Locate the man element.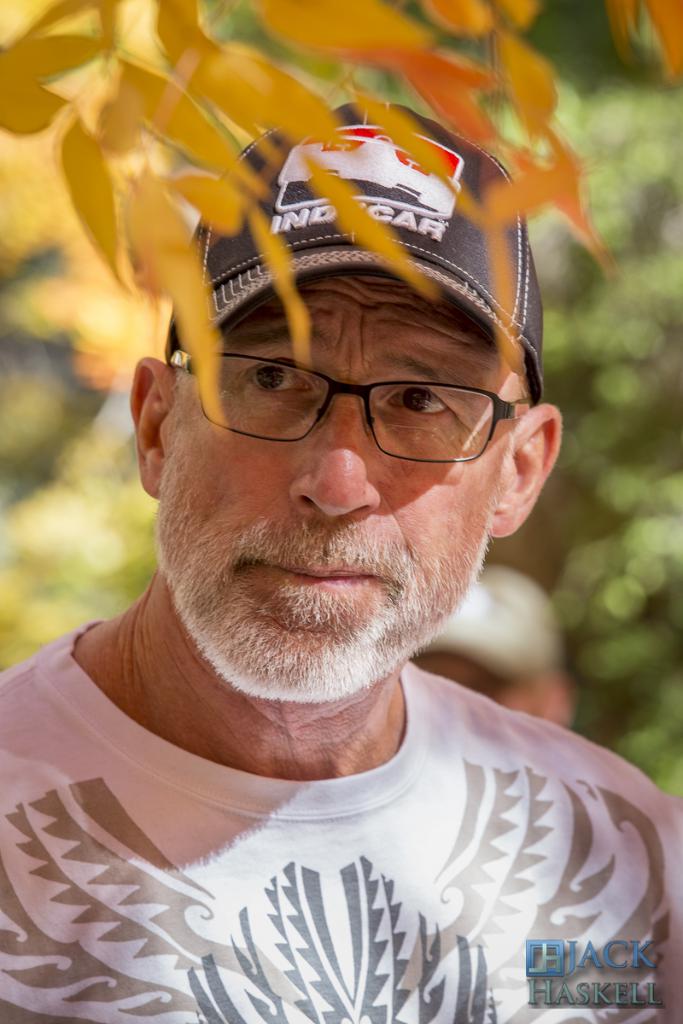
Element bbox: locate(0, 97, 680, 1023).
